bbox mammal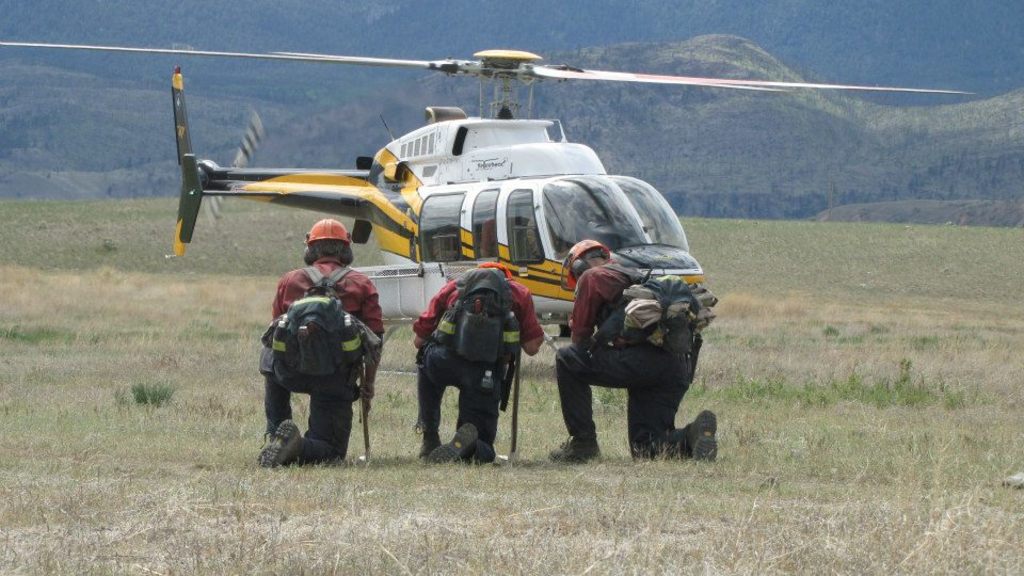
x1=256, y1=218, x2=385, y2=470
